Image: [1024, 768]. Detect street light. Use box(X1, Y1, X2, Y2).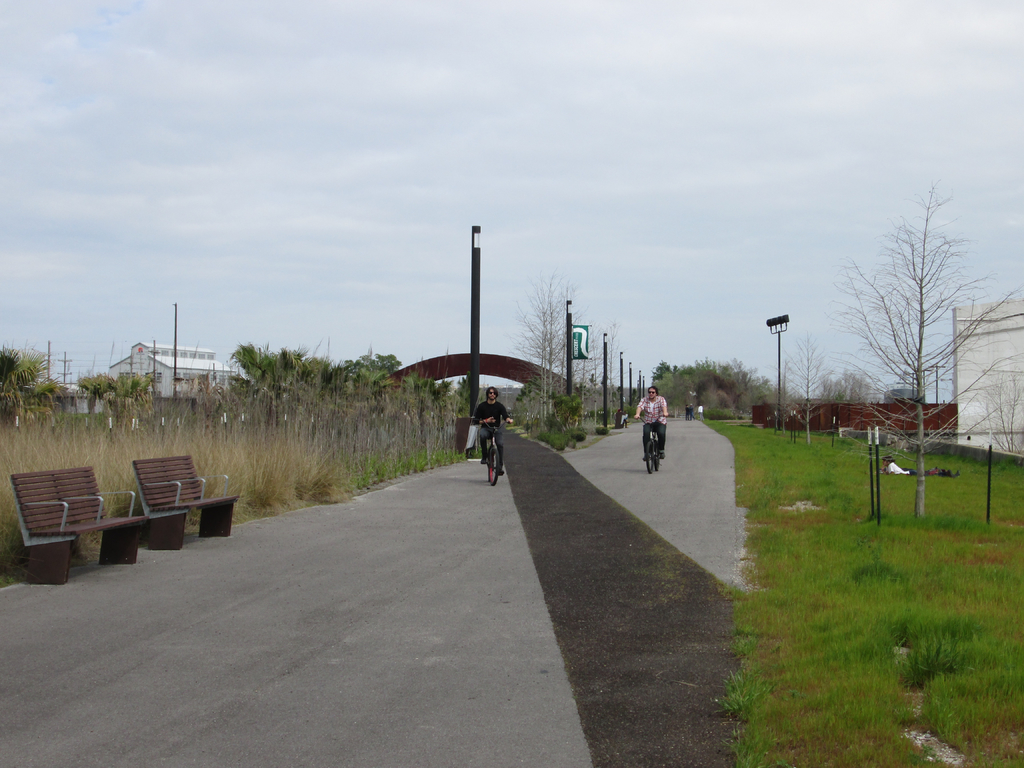
box(465, 221, 491, 458).
